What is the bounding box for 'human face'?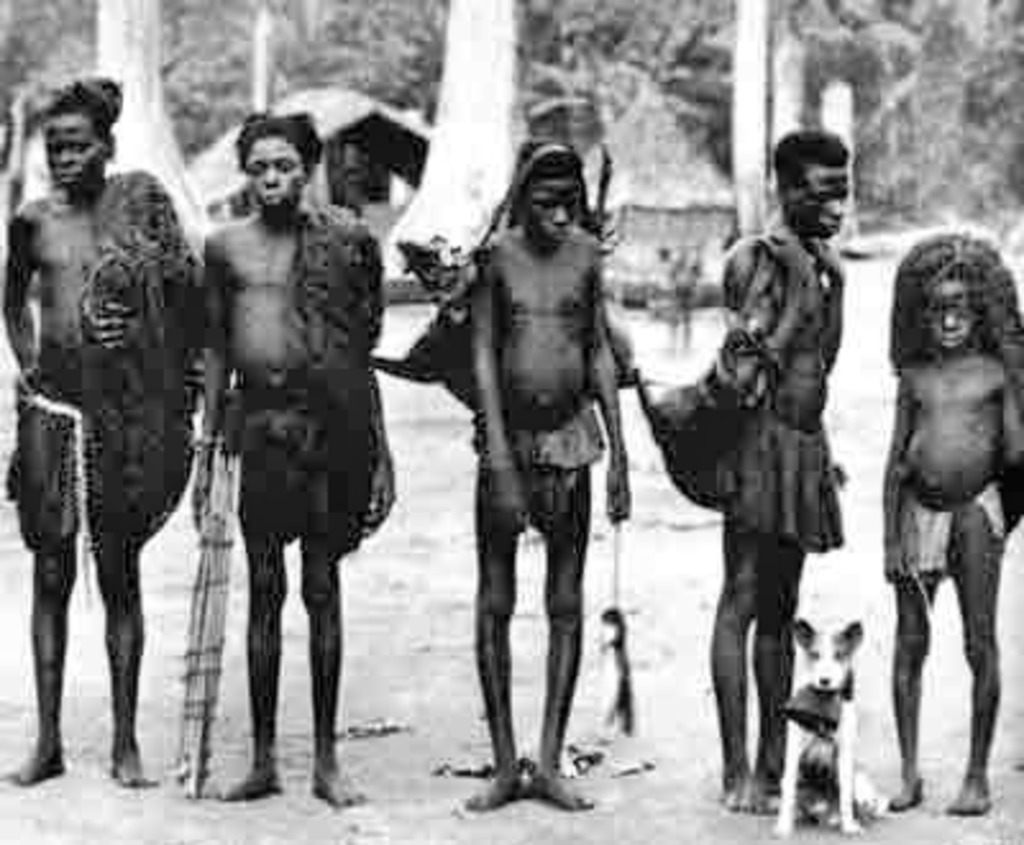
select_region(243, 133, 310, 213).
